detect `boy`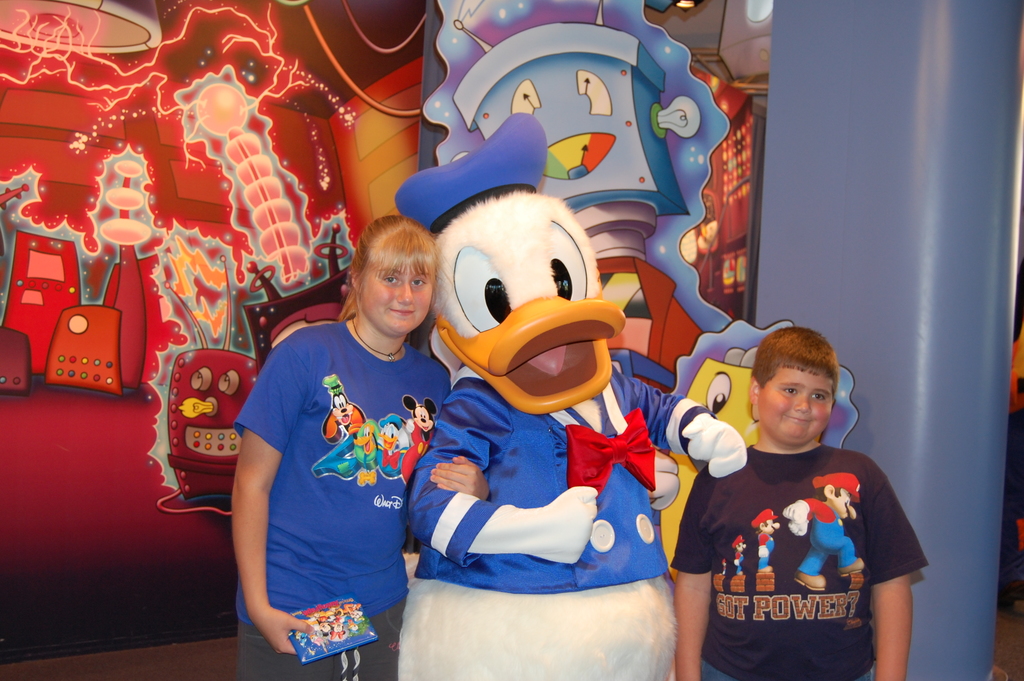
box(680, 318, 909, 675)
